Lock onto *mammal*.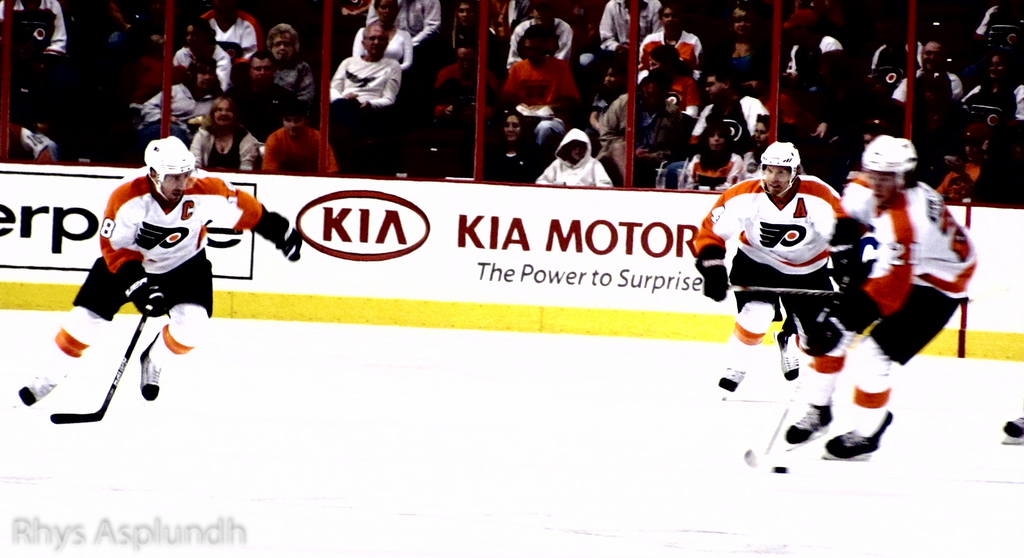
Locked: 806 136 974 435.
